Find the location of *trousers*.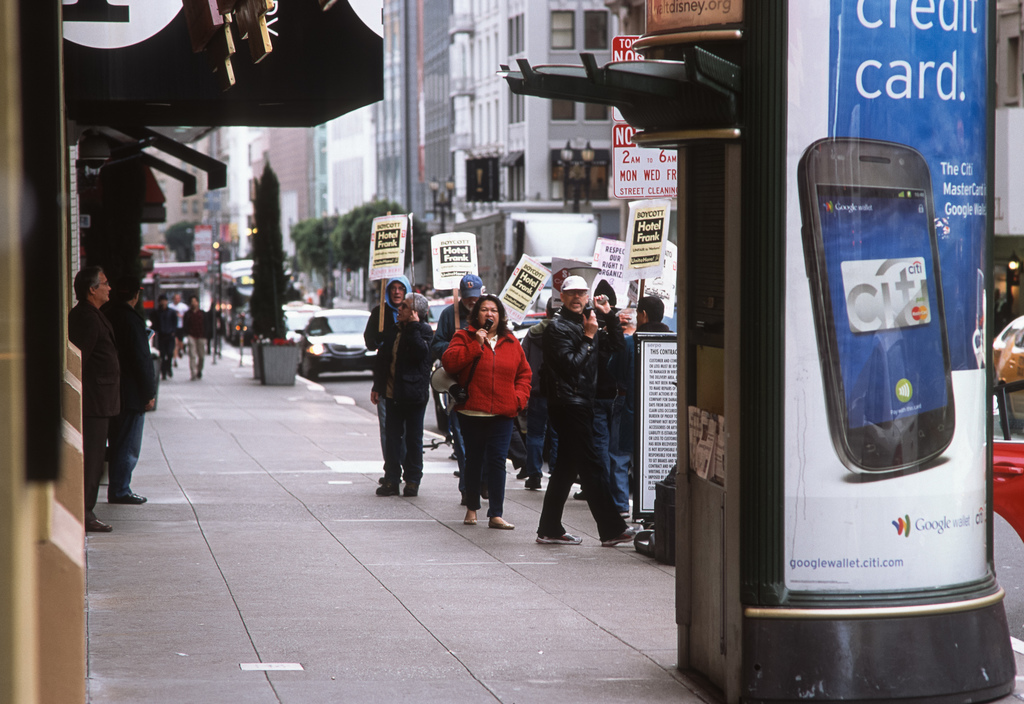
Location: [188, 336, 206, 376].
